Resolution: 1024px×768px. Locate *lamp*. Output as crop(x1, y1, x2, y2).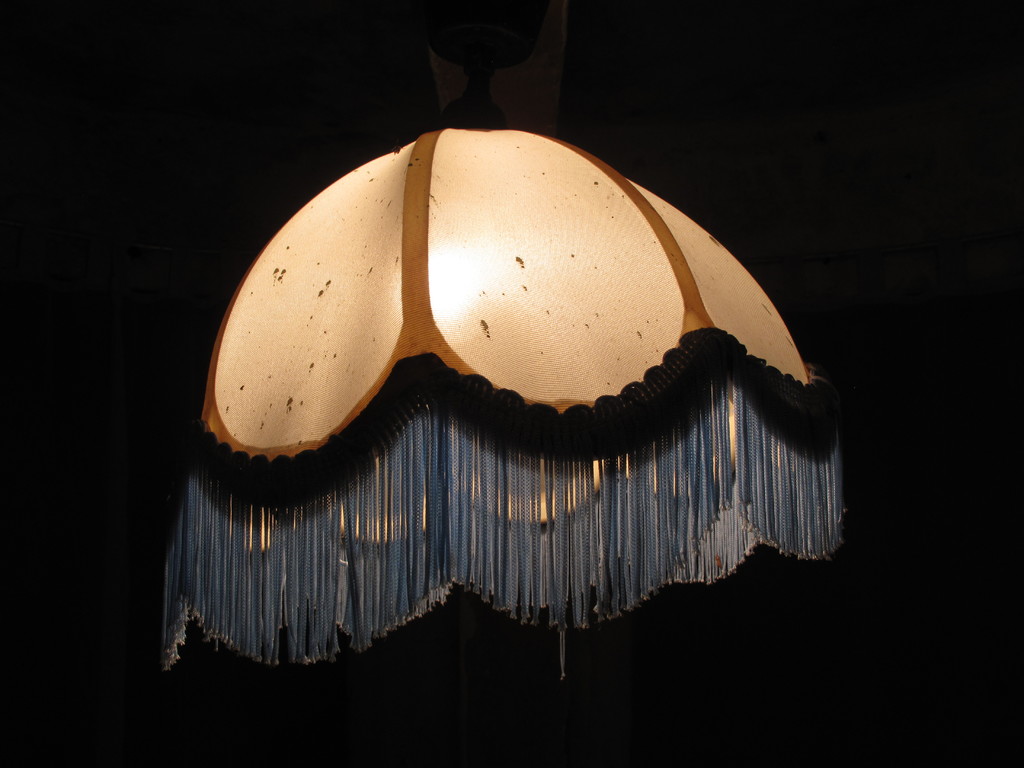
crop(239, 135, 870, 751).
